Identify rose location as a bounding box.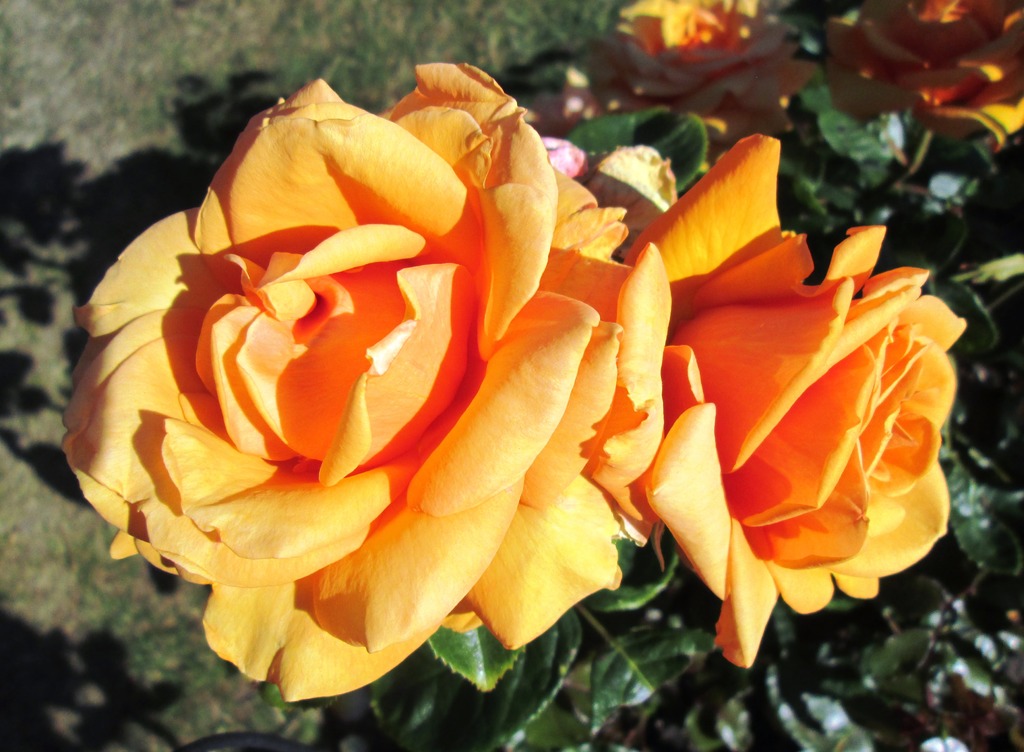
611, 0, 819, 145.
